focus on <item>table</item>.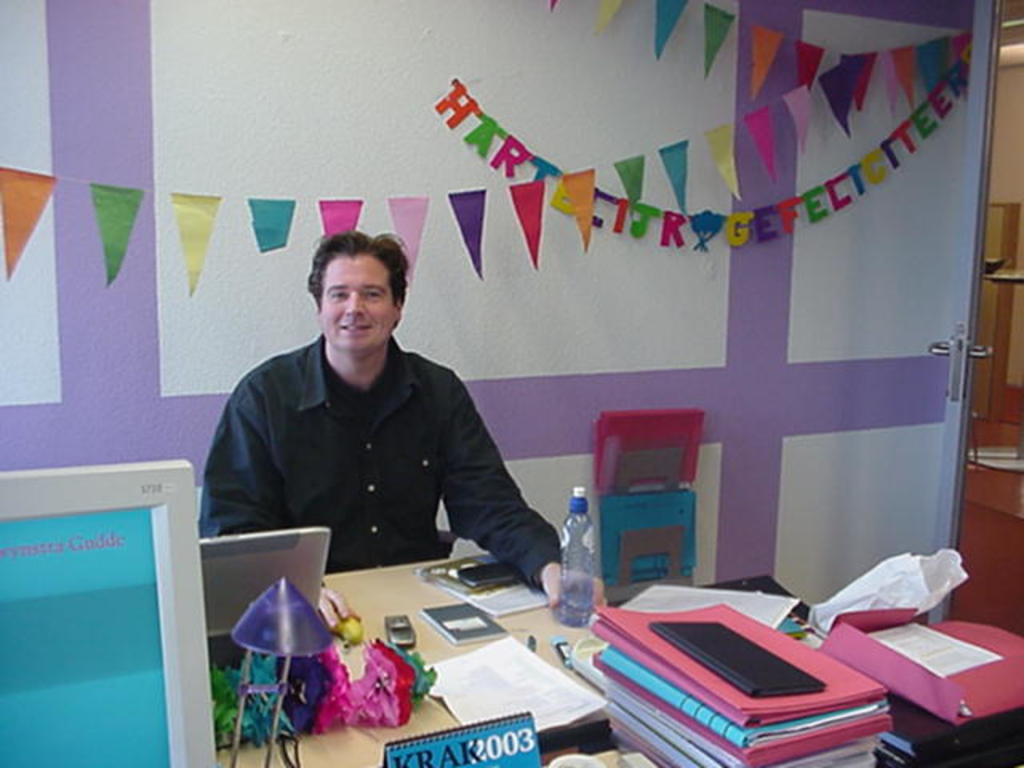
Focused at [x1=181, y1=536, x2=715, y2=762].
